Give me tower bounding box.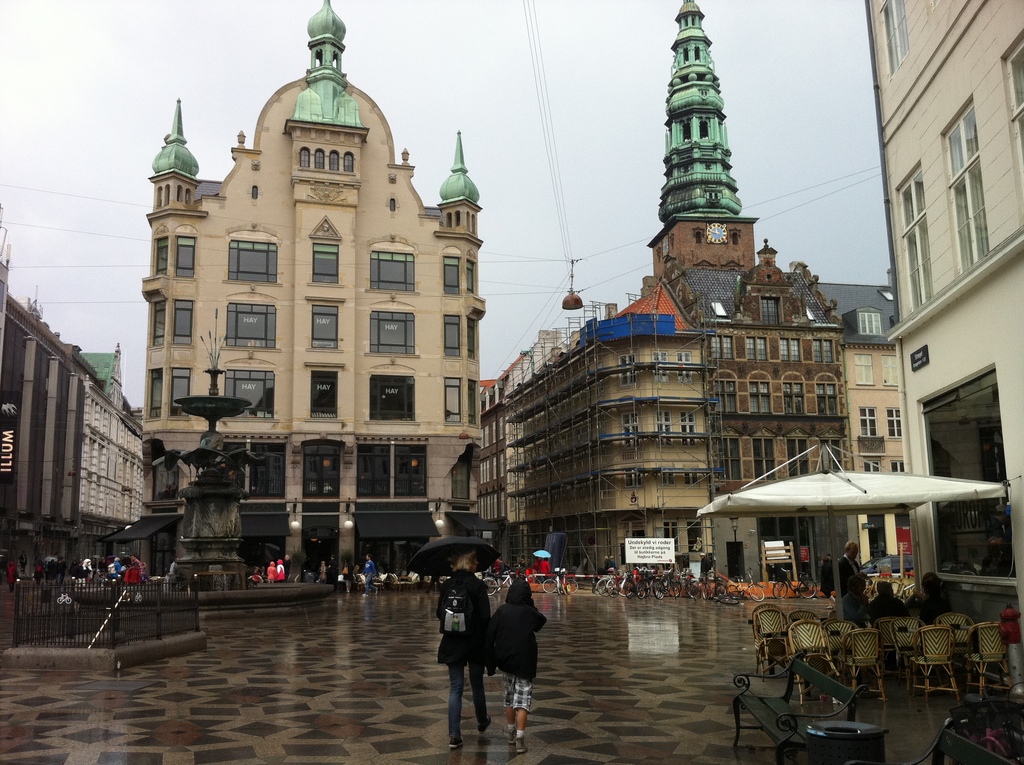
locate(504, 0, 847, 588).
